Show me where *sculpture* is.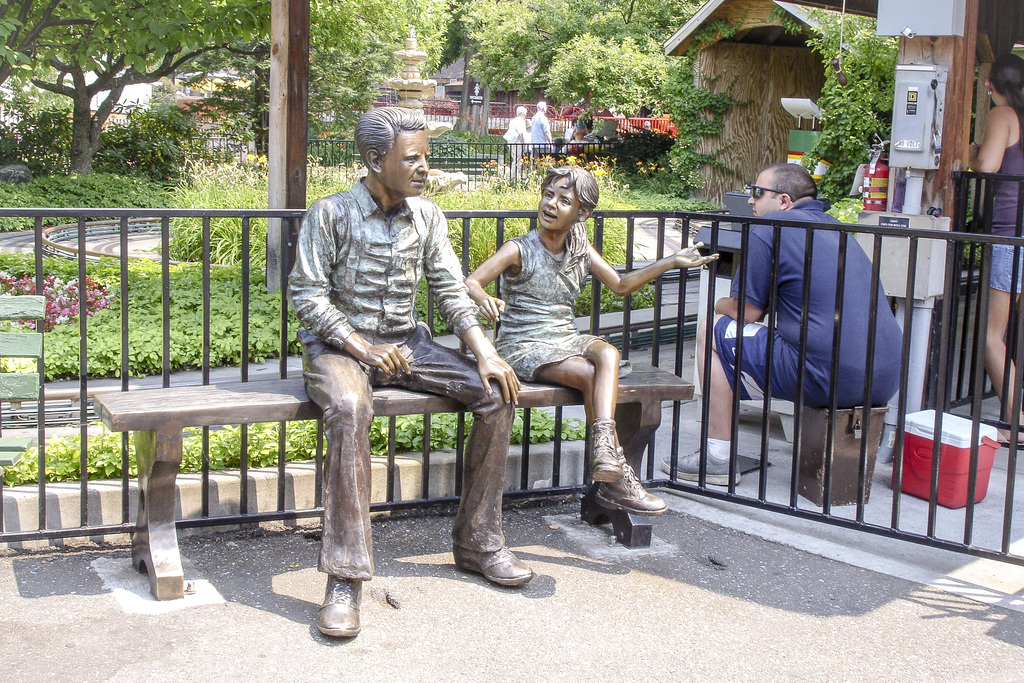
*sculpture* is at bbox=(466, 161, 719, 522).
